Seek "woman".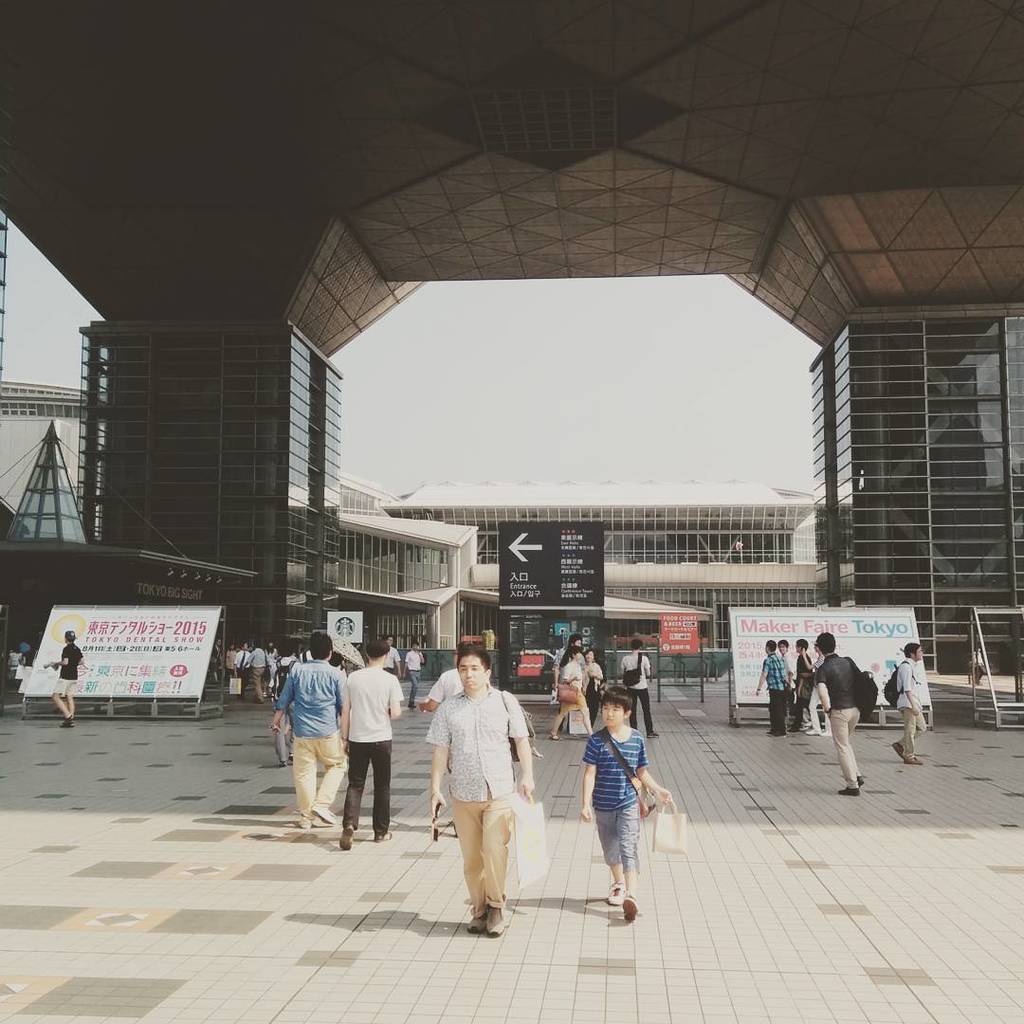
[584, 645, 612, 690].
